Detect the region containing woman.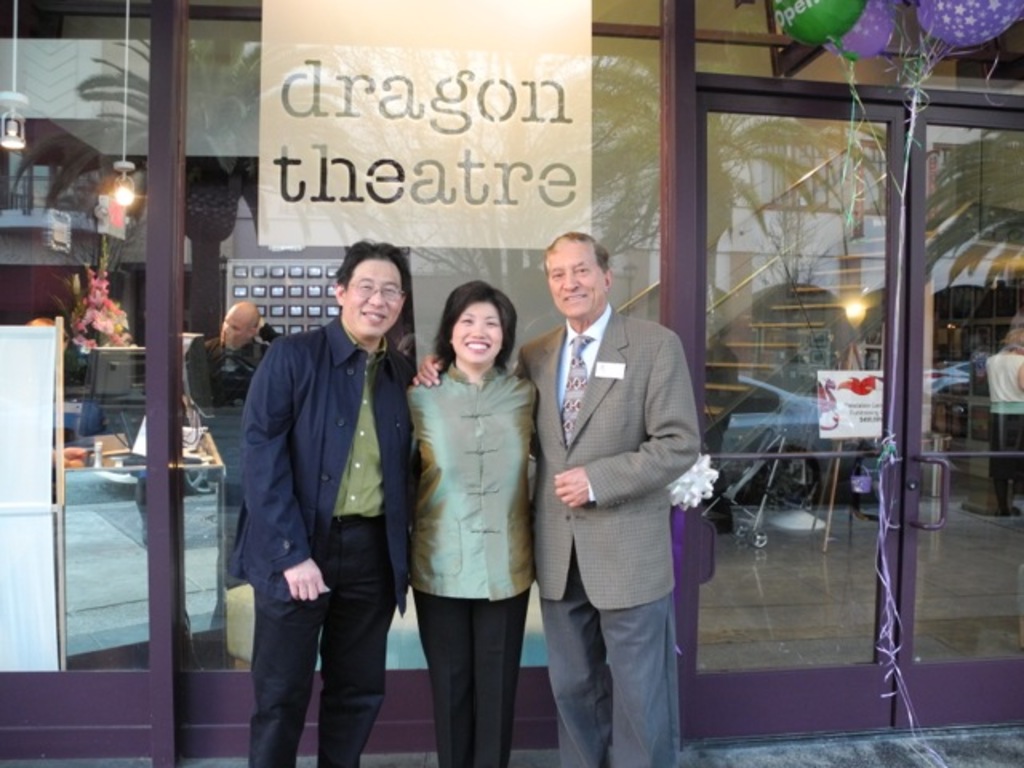
bbox=(398, 264, 544, 762).
